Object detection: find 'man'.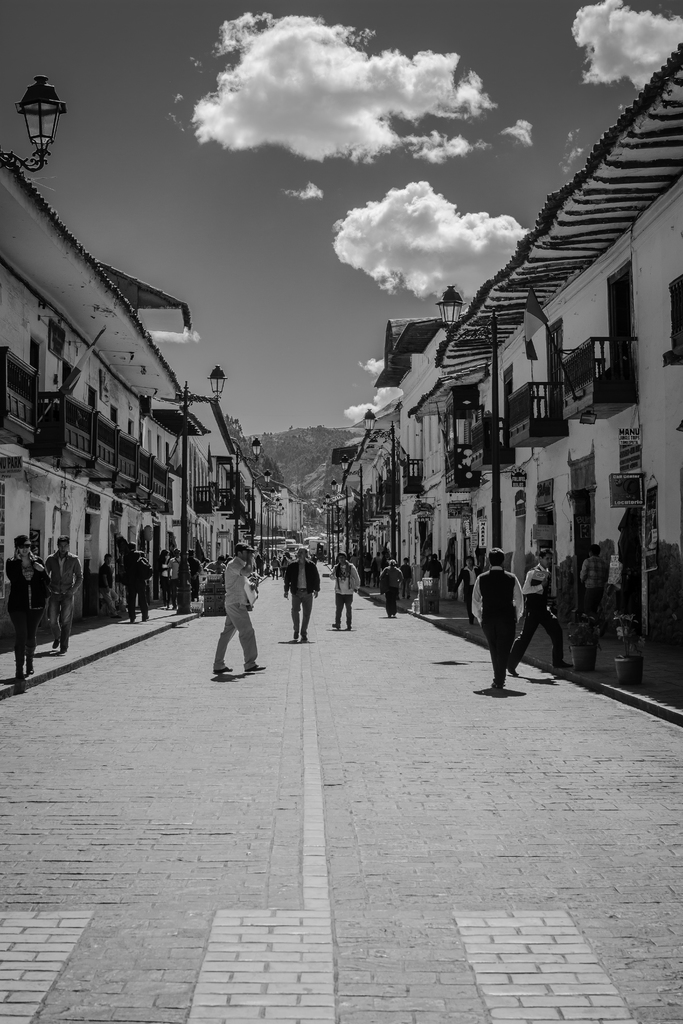
box(45, 539, 80, 652).
